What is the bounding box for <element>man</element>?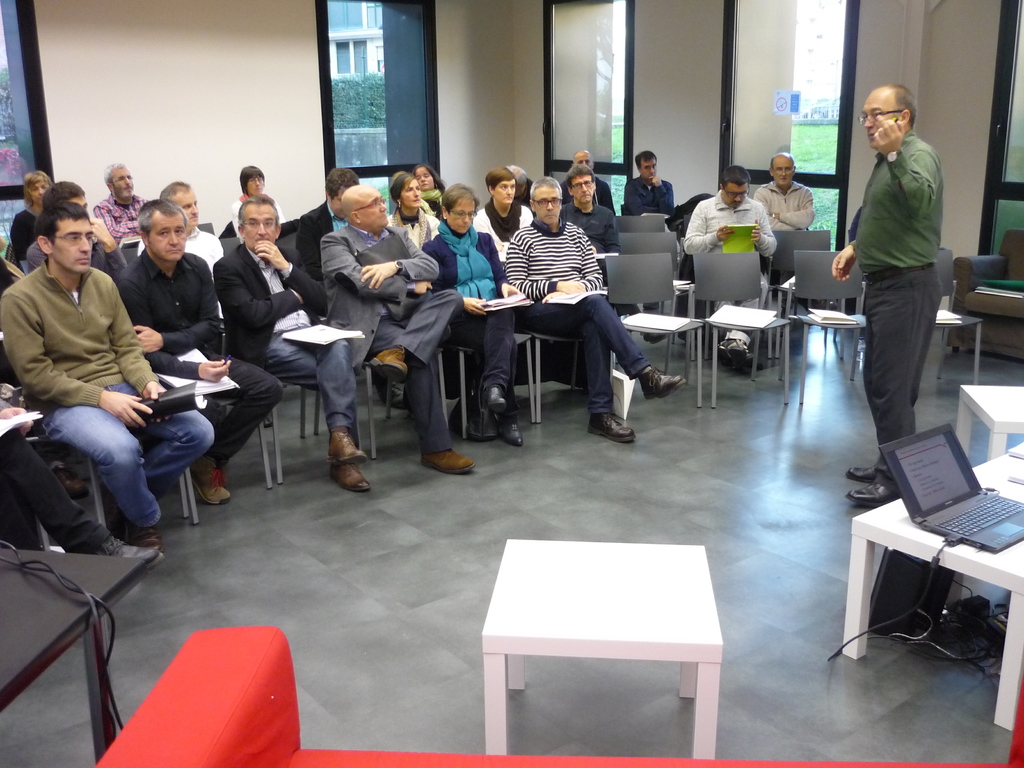
locate(829, 86, 943, 508).
